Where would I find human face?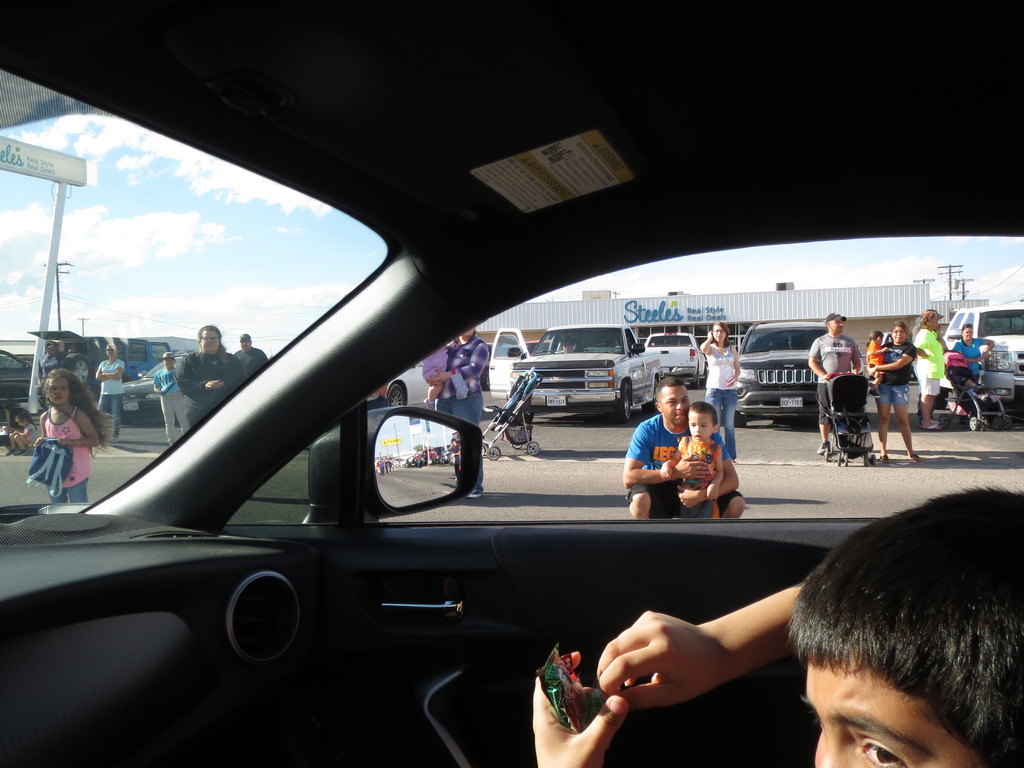
At select_region(198, 331, 221, 356).
